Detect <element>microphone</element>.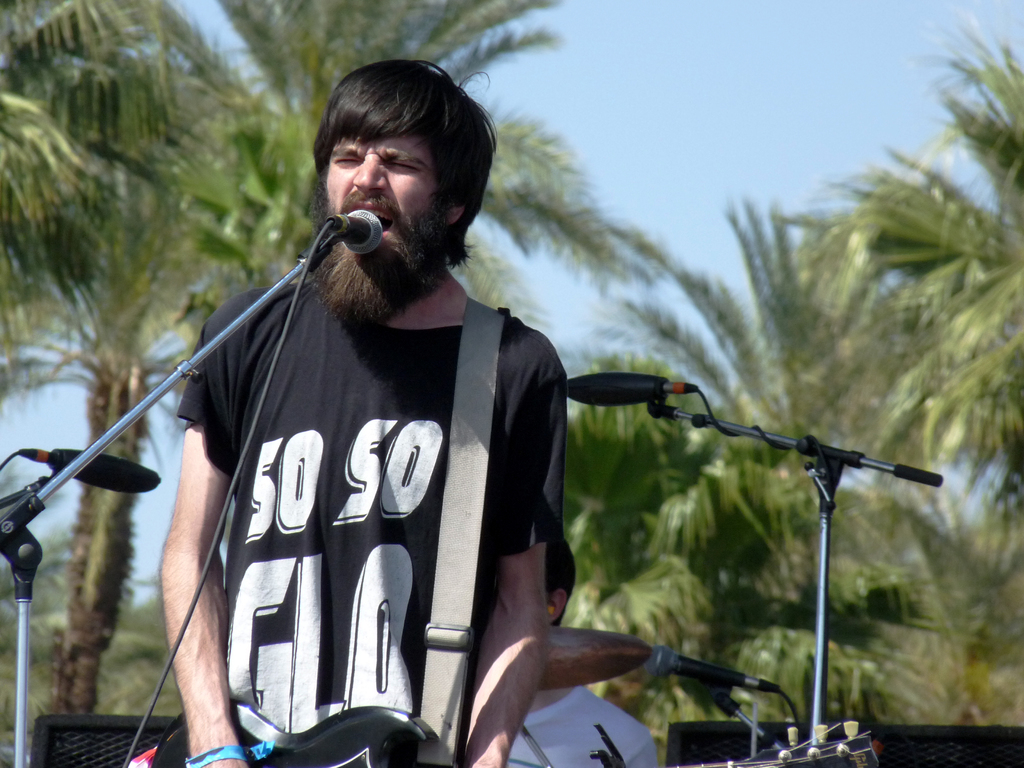
Detected at box=[541, 369, 698, 410].
